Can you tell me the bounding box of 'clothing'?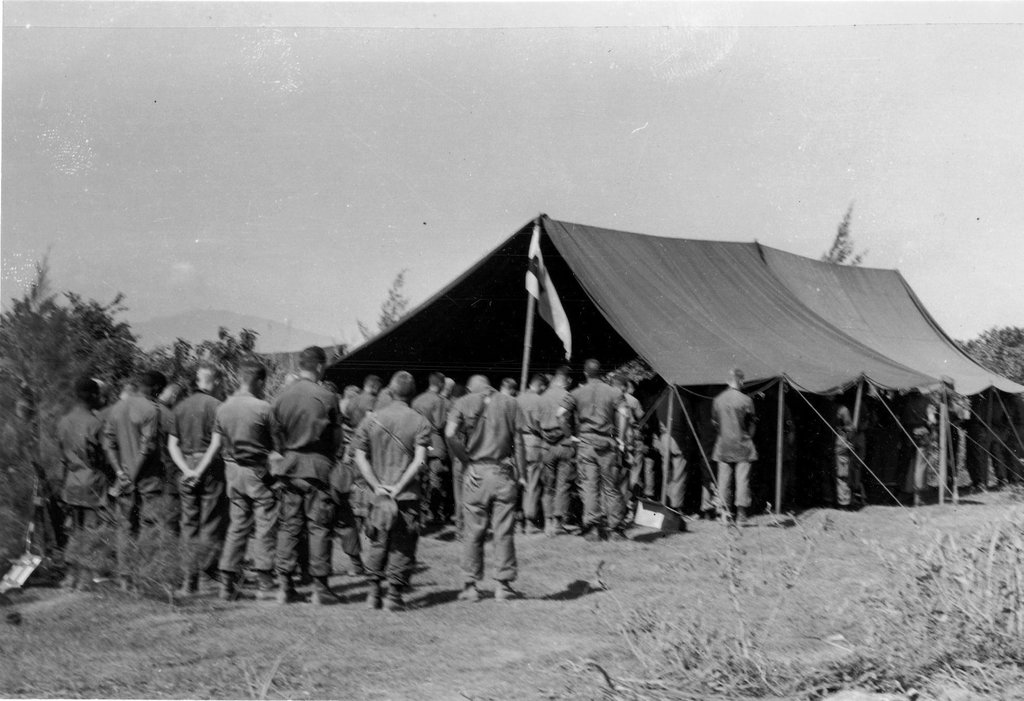
x1=341 y1=391 x2=376 y2=429.
